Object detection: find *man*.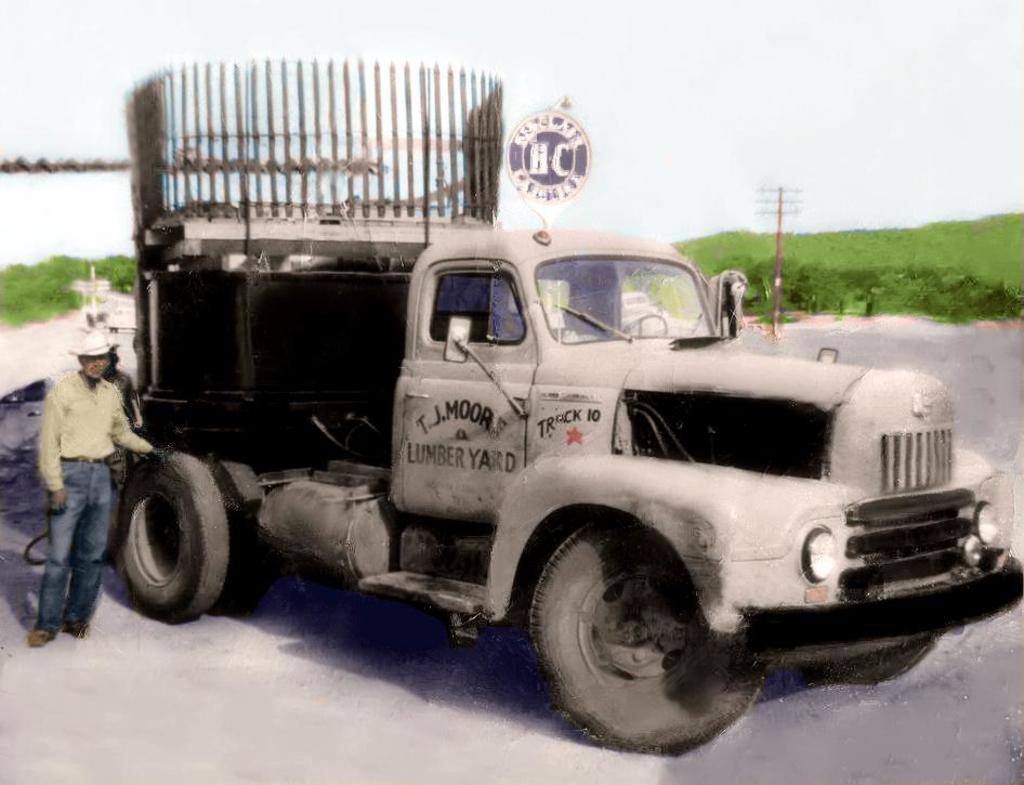
box(23, 331, 153, 651).
